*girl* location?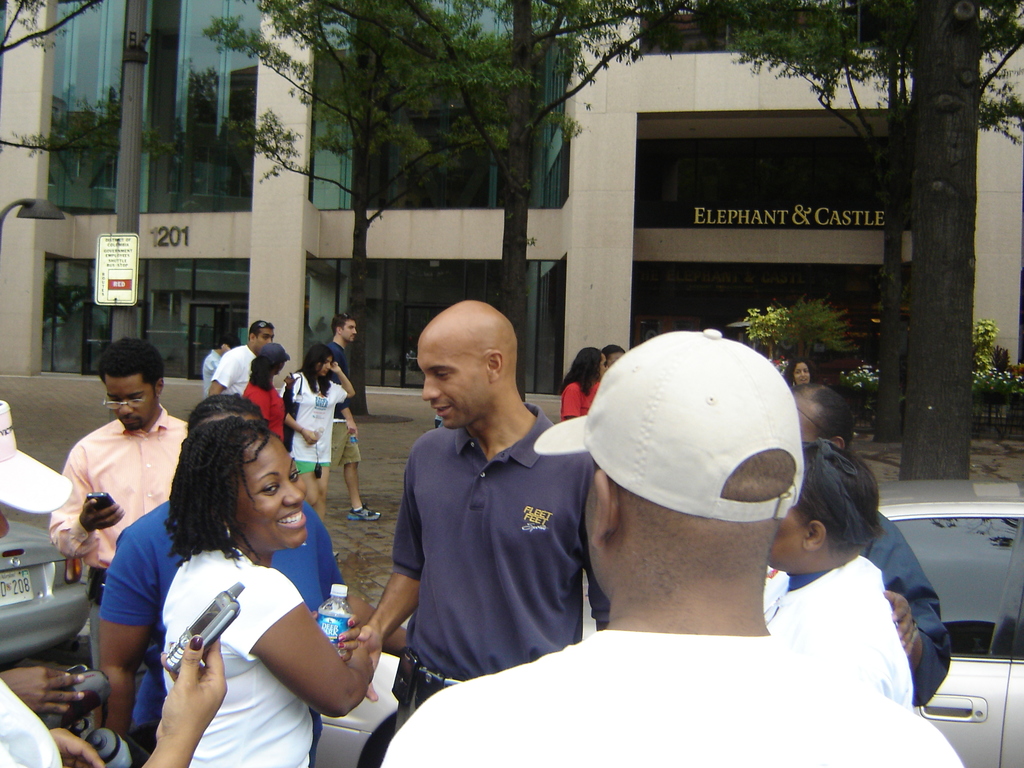
bbox(243, 343, 290, 444)
